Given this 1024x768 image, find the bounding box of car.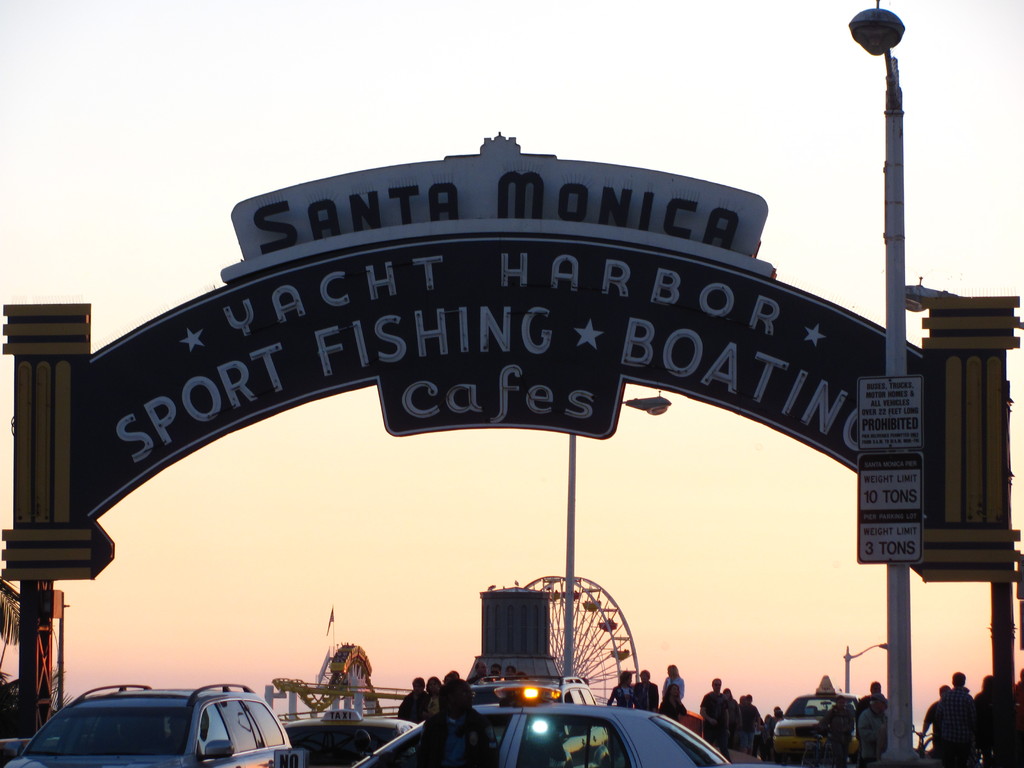
<bbox>771, 675, 852, 754</bbox>.
